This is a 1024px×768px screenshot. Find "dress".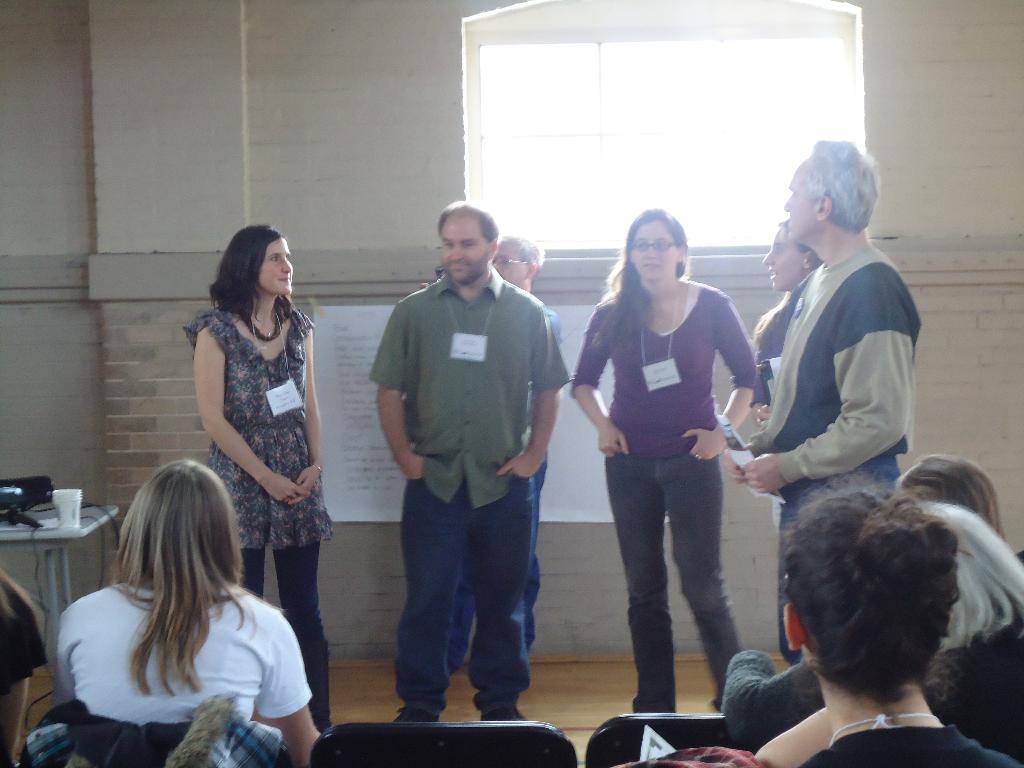
Bounding box: 179 276 314 557.
